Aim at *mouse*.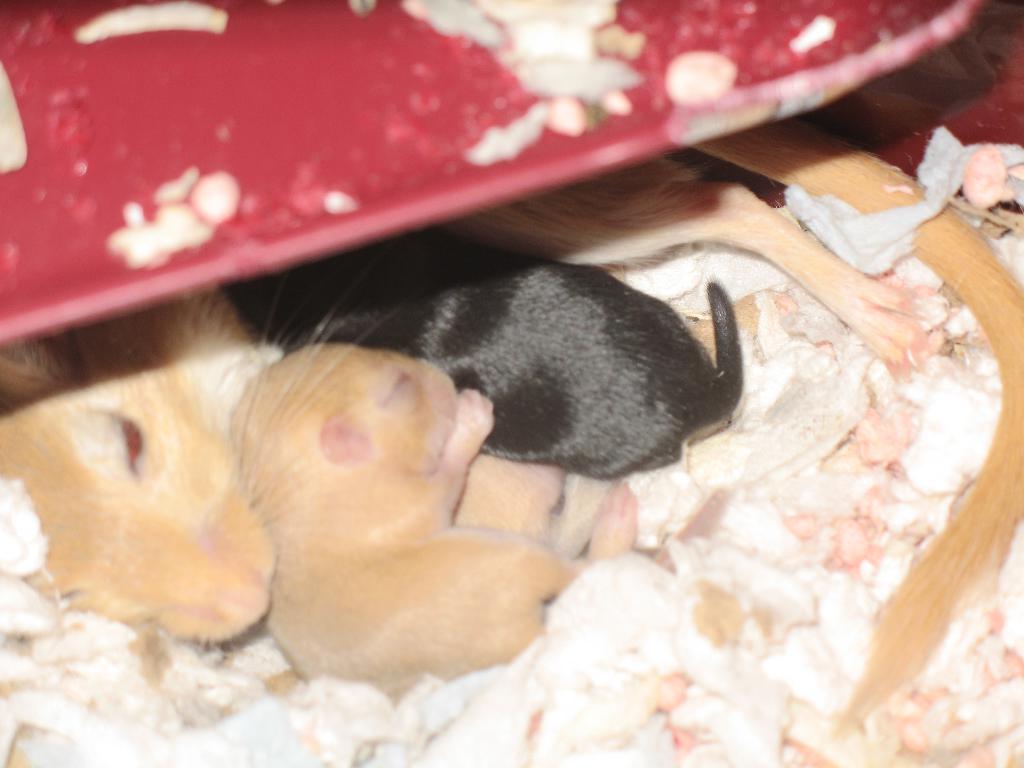
Aimed at [0,284,282,644].
